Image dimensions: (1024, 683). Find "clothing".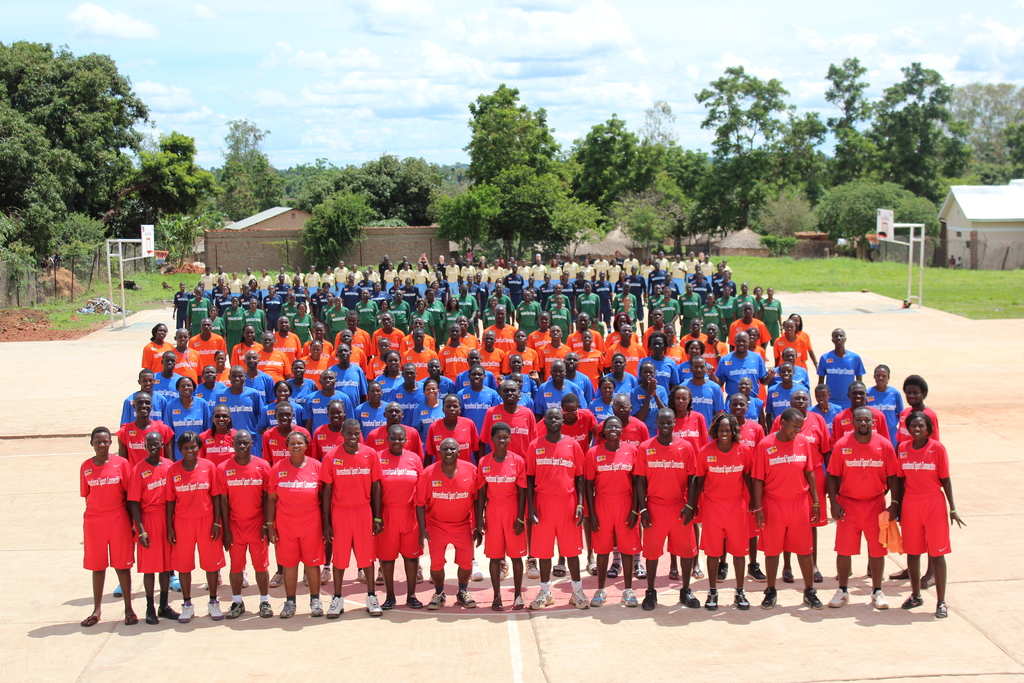
pyautogui.locateOnScreen(162, 452, 224, 569).
